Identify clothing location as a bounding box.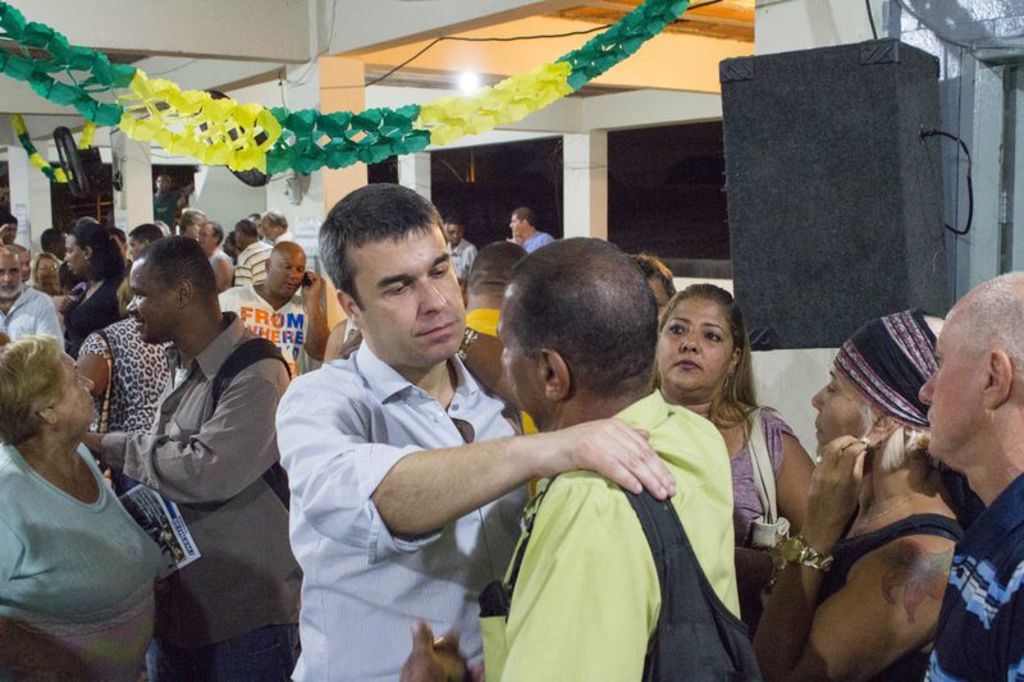
<box>708,413,796,567</box>.
